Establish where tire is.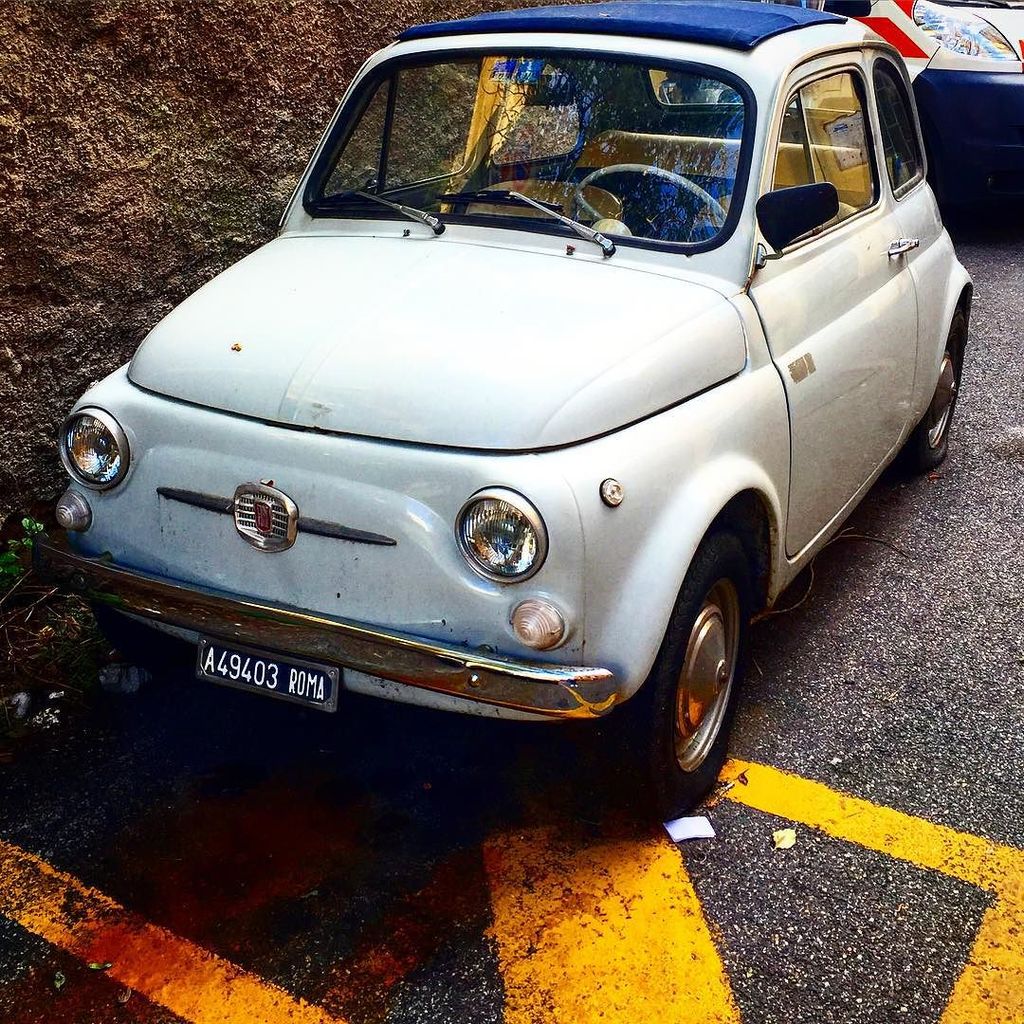
Established at <region>894, 302, 965, 467</region>.
